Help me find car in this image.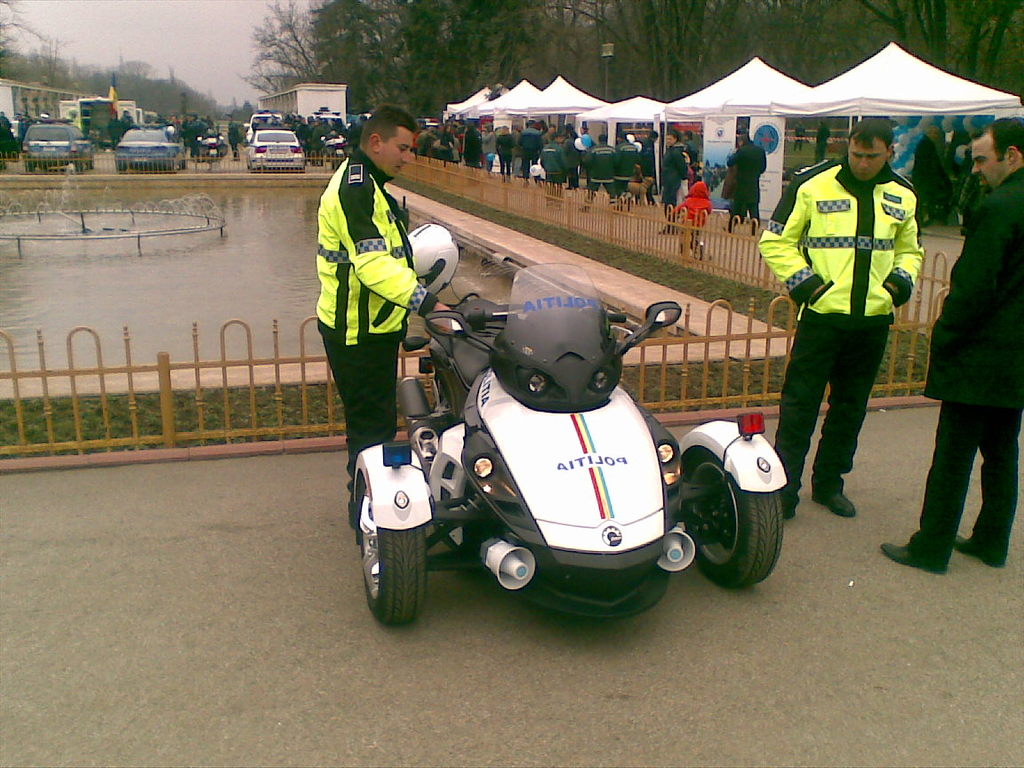
Found it: bbox=[115, 129, 187, 173].
